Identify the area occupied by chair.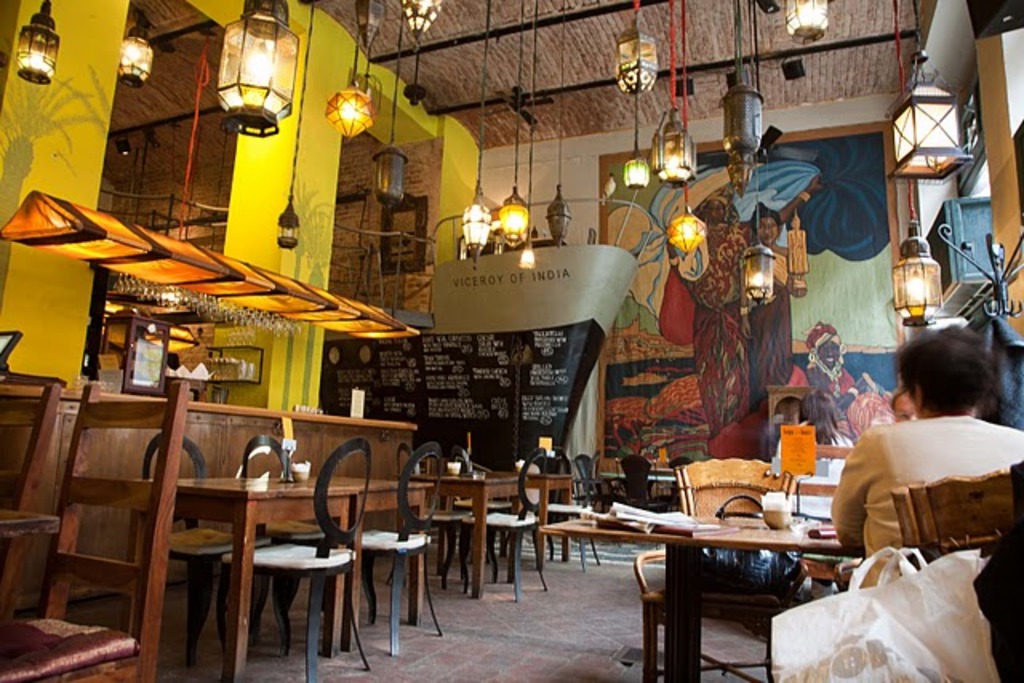
Area: rect(634, 449, 803, 681).
